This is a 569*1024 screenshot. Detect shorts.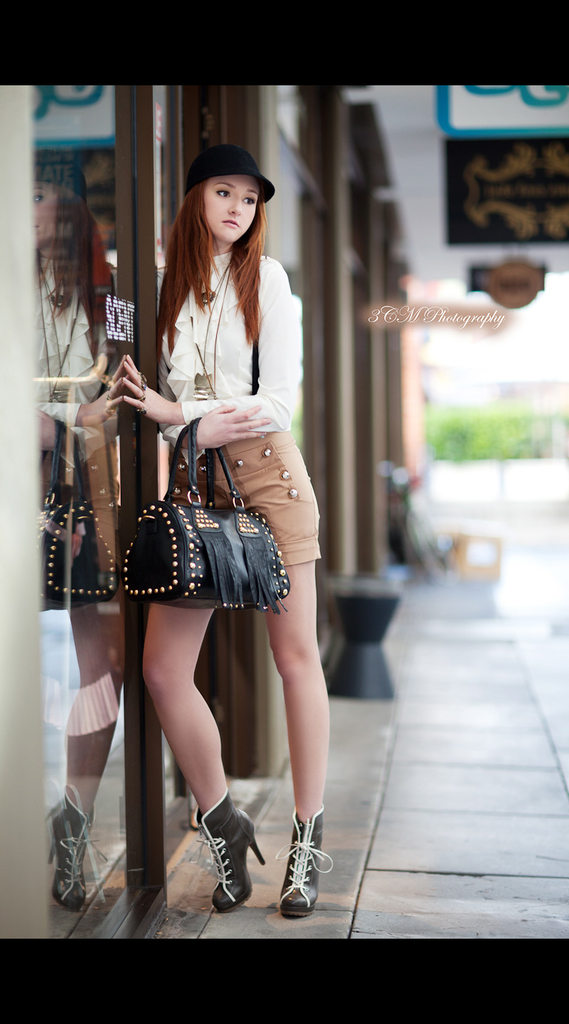
(164, 428, 322, 568).
